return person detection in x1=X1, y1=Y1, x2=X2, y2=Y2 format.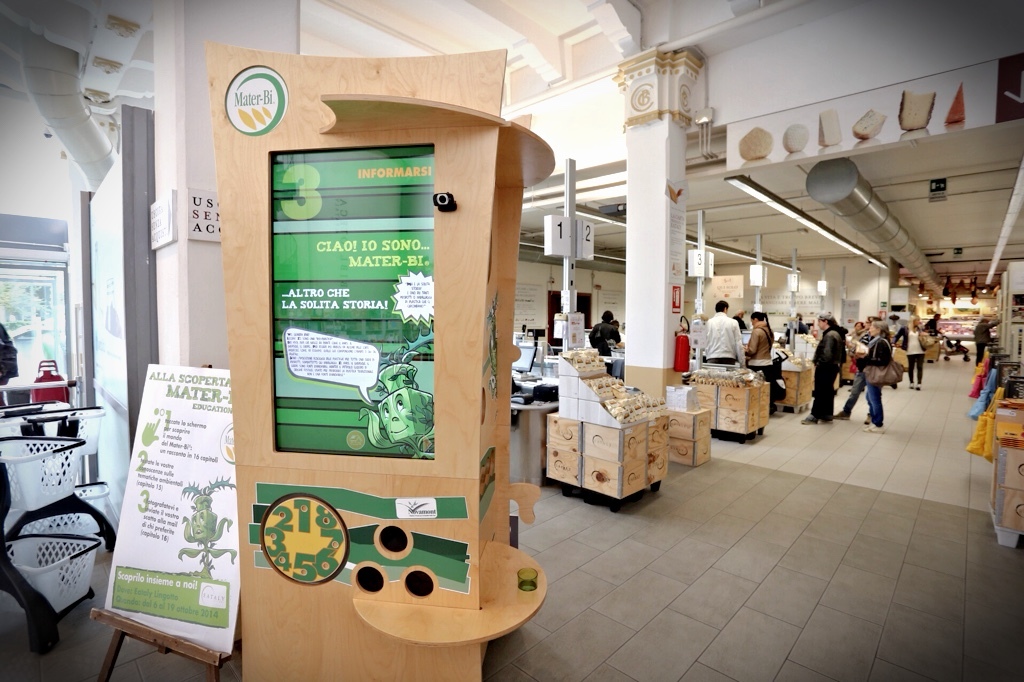
x1=854, y1=326, x2=889, y2=427.
